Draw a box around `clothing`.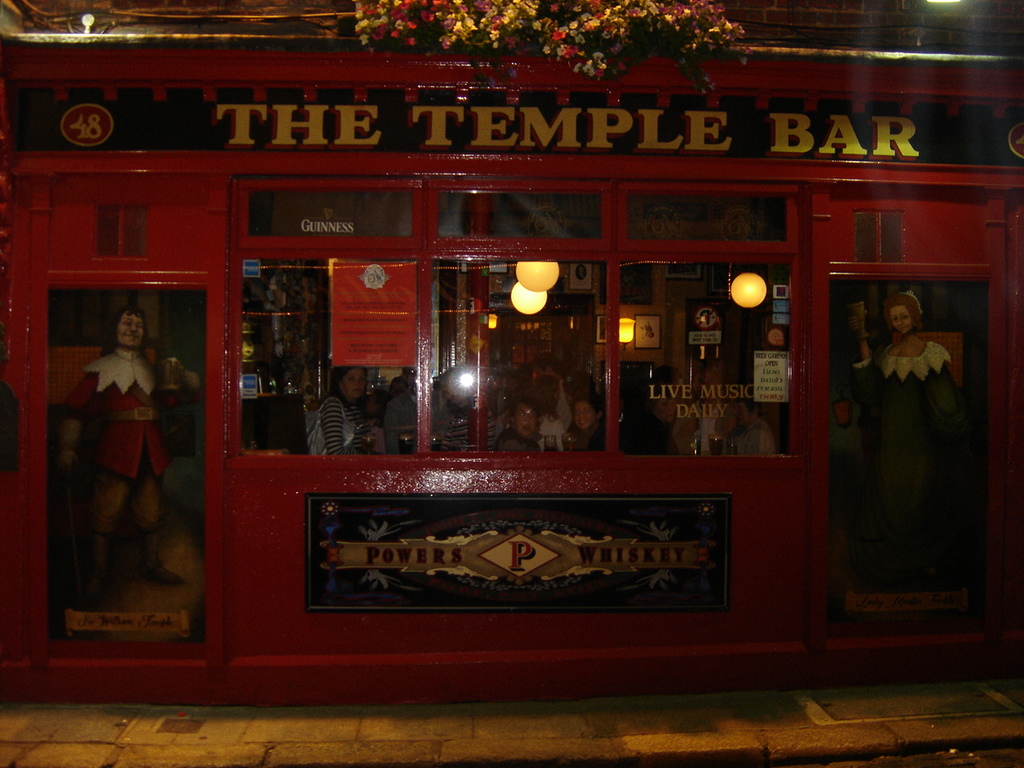
57/315/177/619.
